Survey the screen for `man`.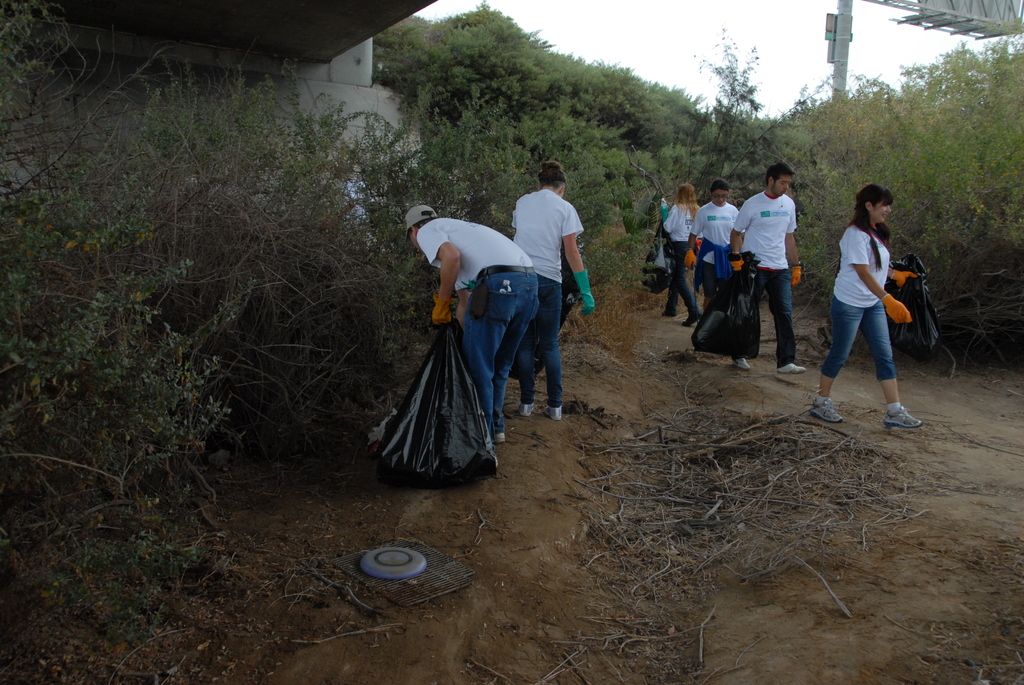
Survey found: locate(690, 187, 732, 305).
